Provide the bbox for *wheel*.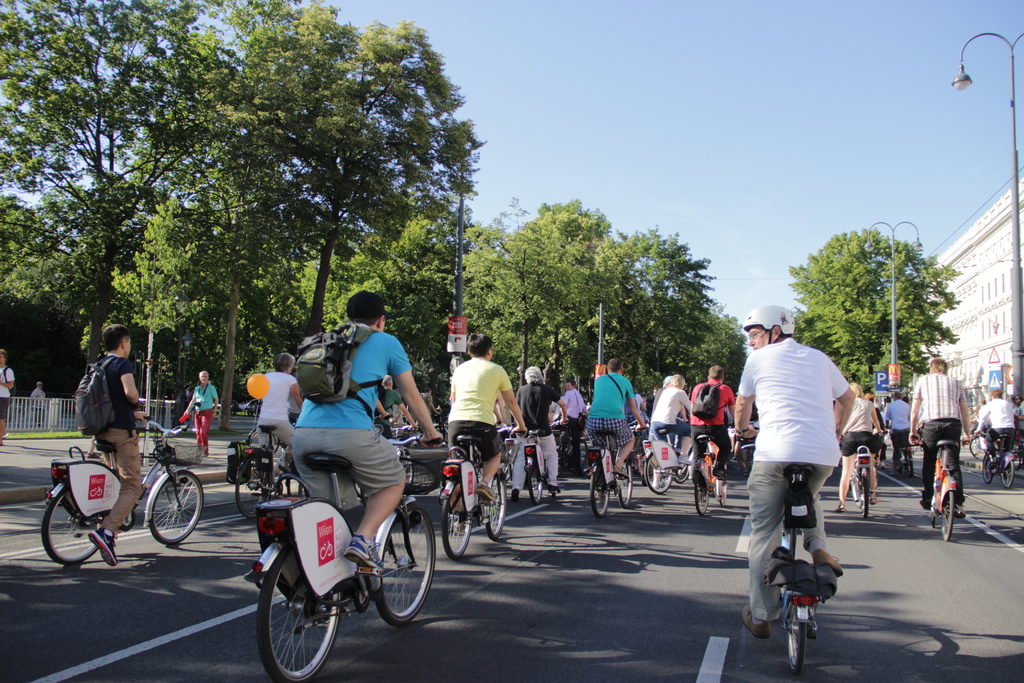
(x1=786, y1=602, x2=806, y2=677).
